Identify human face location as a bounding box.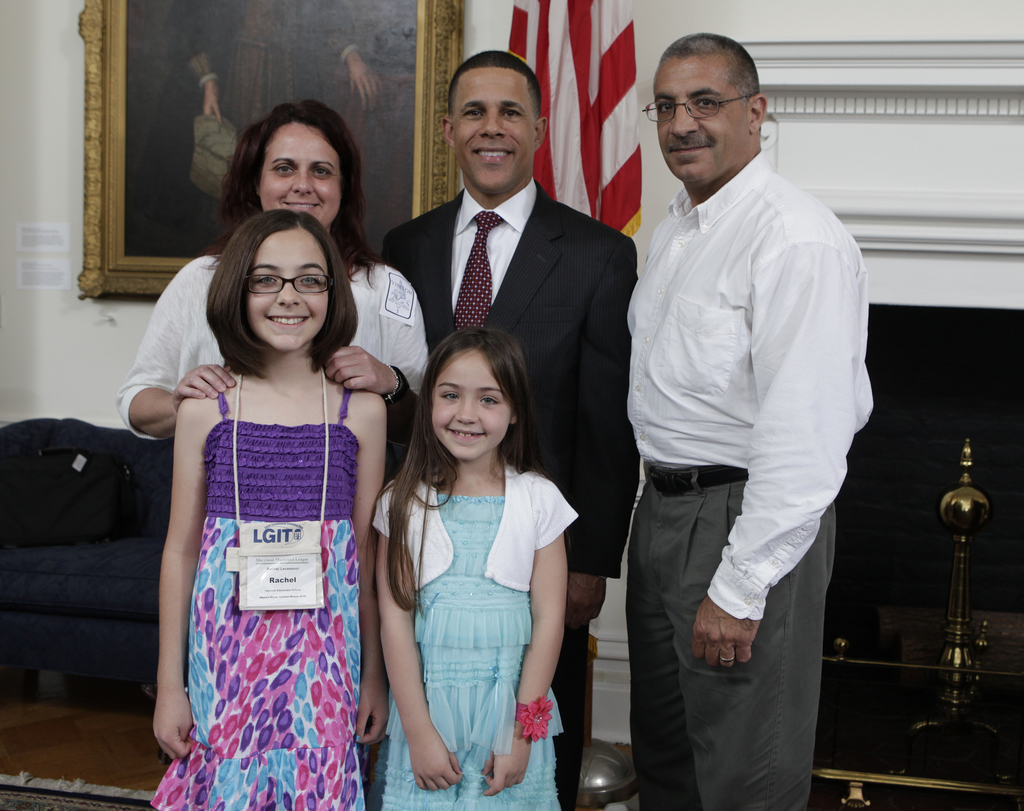
653,60,747,184.
